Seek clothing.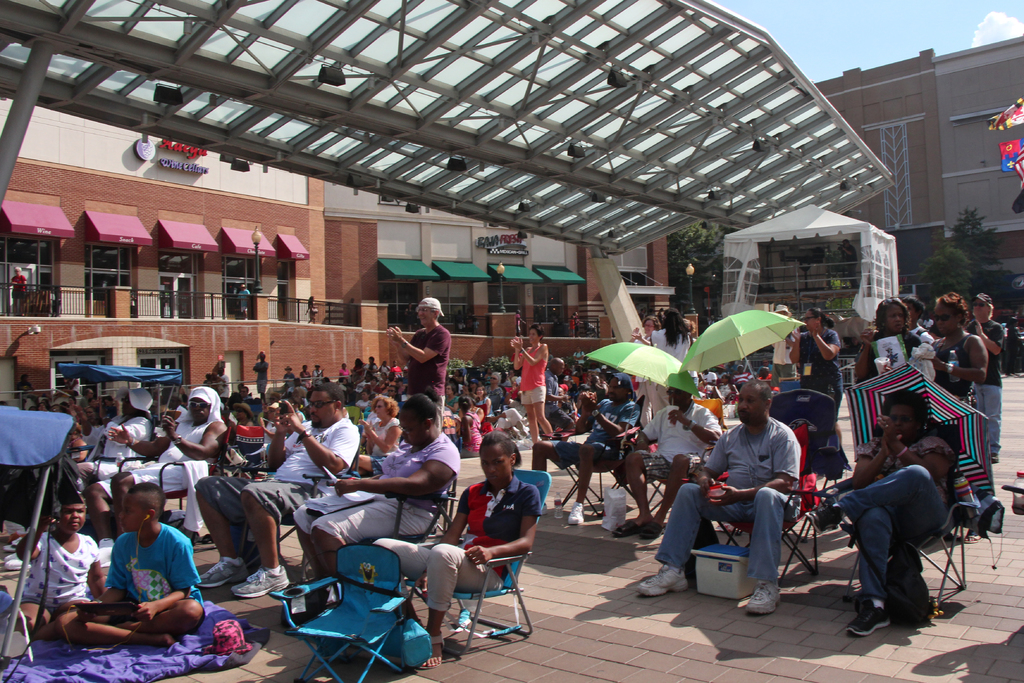
{"left": 655, "top": 409, "right": 810, "bottom": 579}.
